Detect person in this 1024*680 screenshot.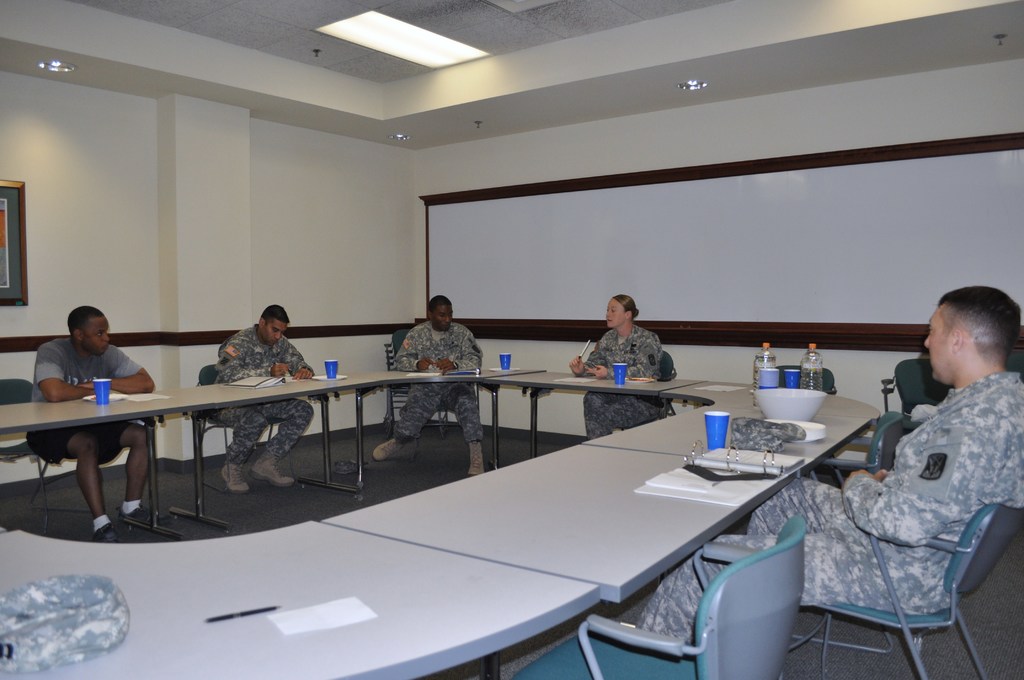
Detection: {"left": 25, "top": 294, "right": 155, "bottom": 547}.
